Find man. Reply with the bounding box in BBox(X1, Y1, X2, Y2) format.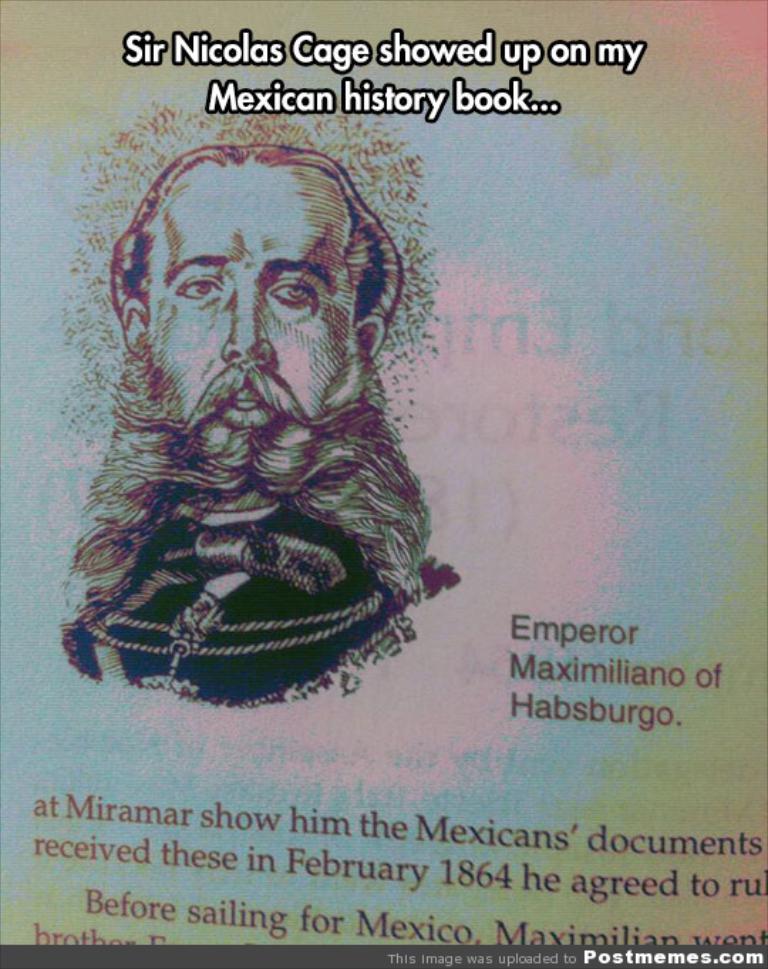
BBox(55, 145, 459, 711).
